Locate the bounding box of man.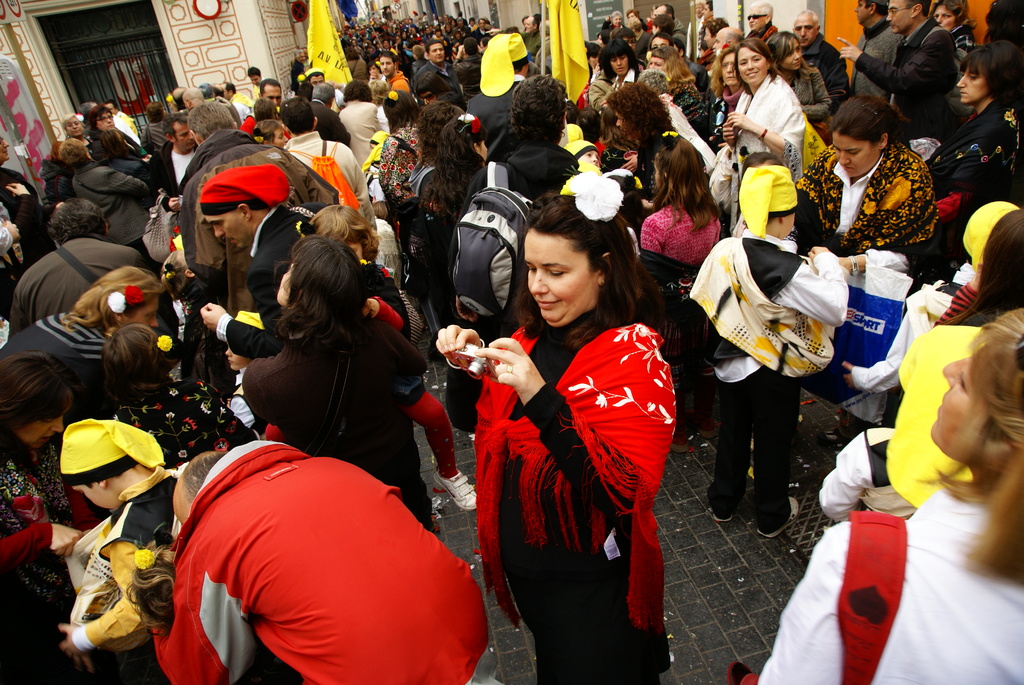
Bounding box: BBox(748, 3, 781, 45).
